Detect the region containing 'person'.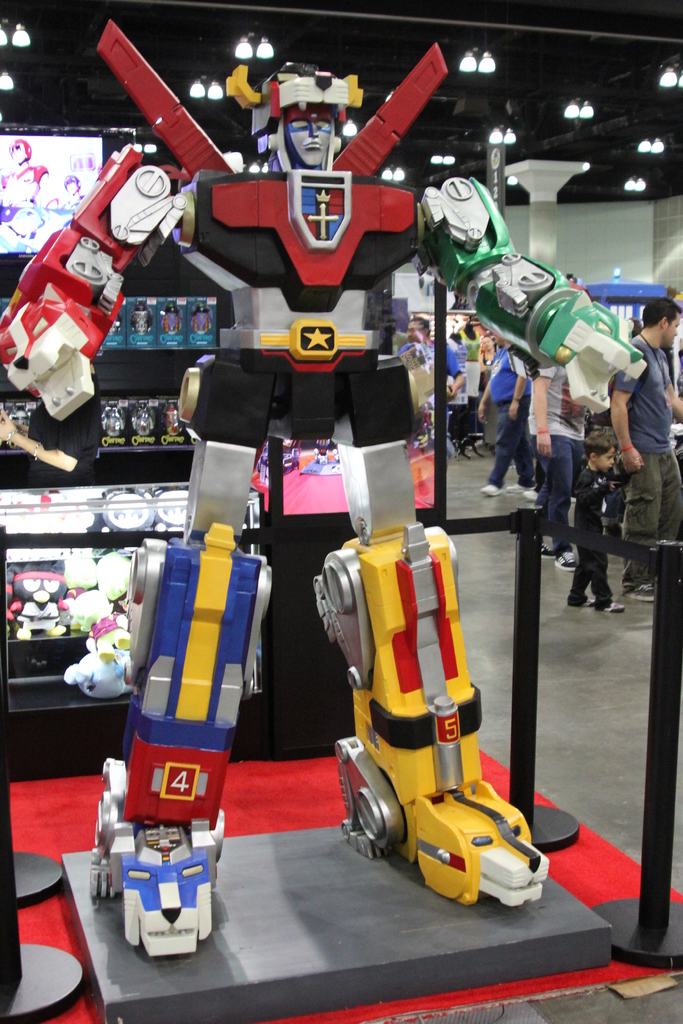
x1=566 y1=426 x2=614 y2=613.
